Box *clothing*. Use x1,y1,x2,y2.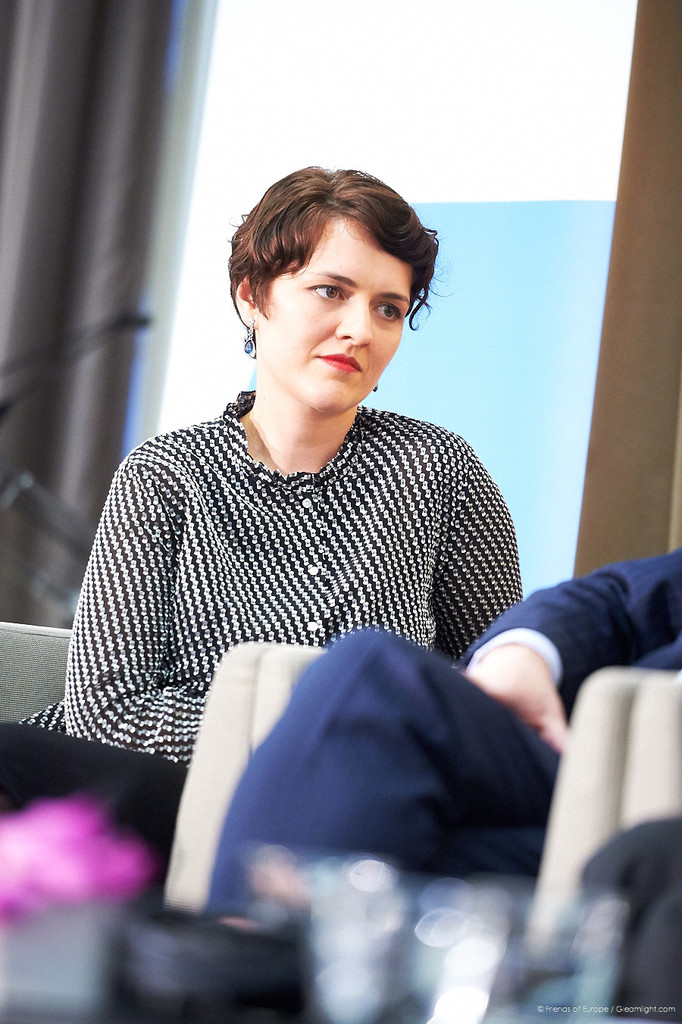
196,526,681,923.
